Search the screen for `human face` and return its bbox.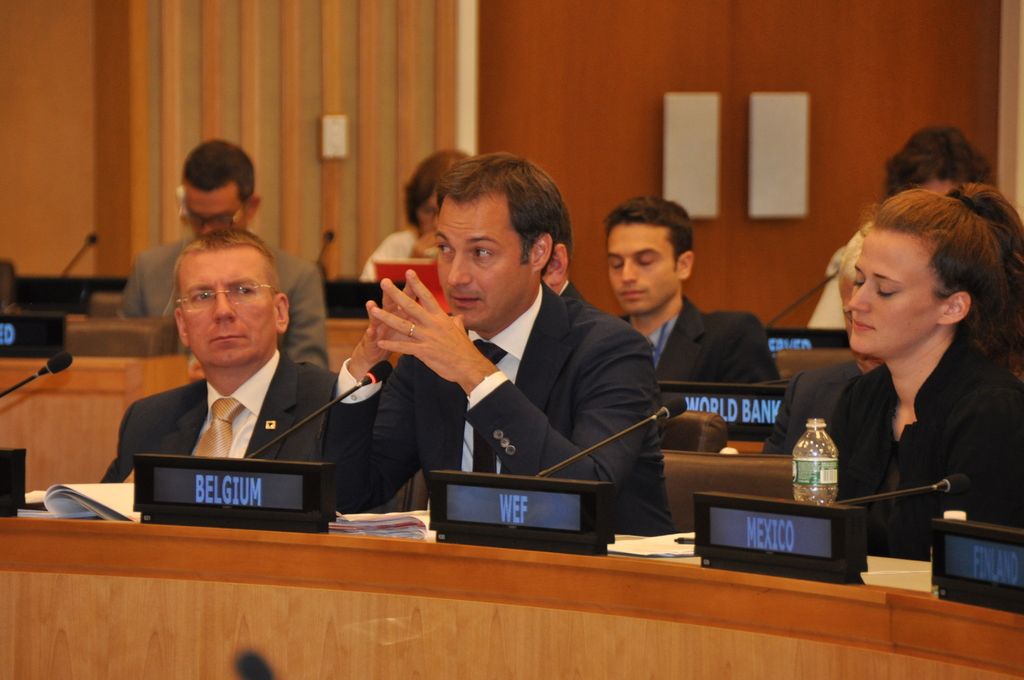
Found: left=844, top=225, right=941, bottom=357.
